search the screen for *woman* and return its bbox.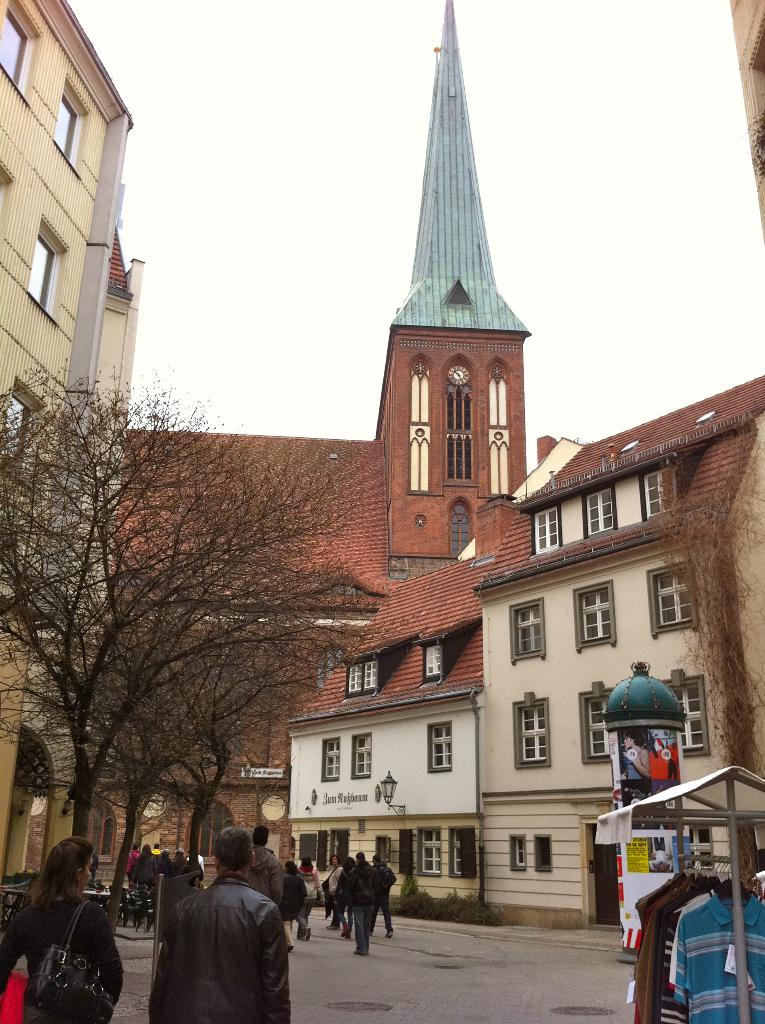
Found: <box>282,861,304,944</box>.
